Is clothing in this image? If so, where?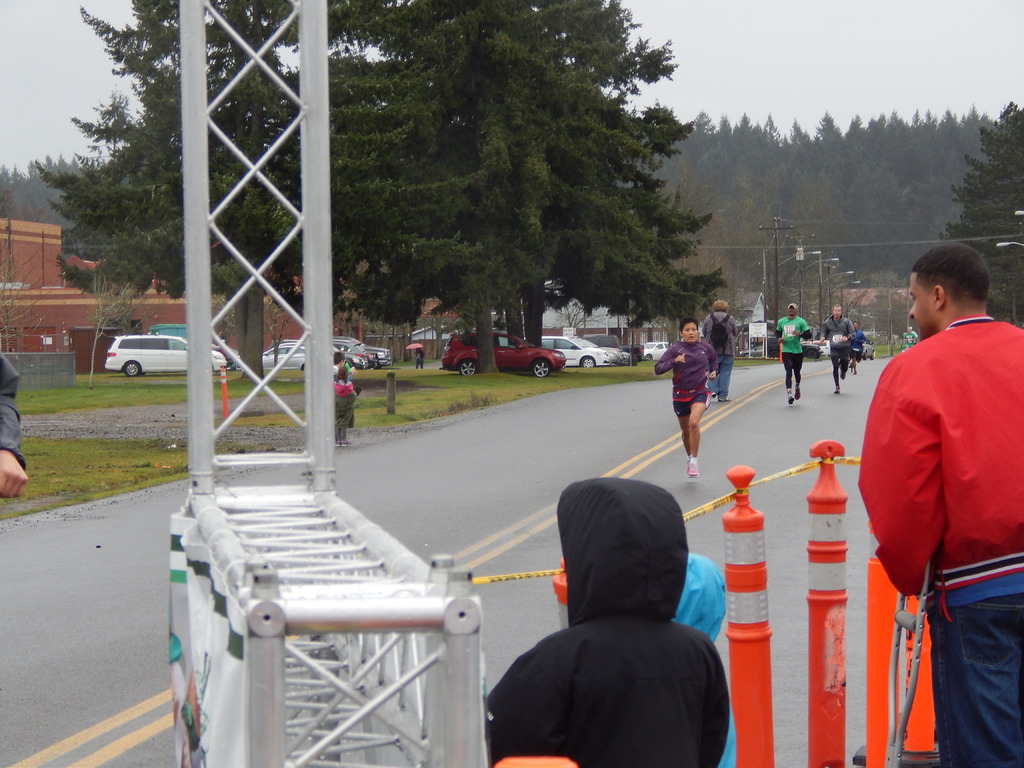
Yes, at (x1=776, y1=312, x2=808, y2=379).
